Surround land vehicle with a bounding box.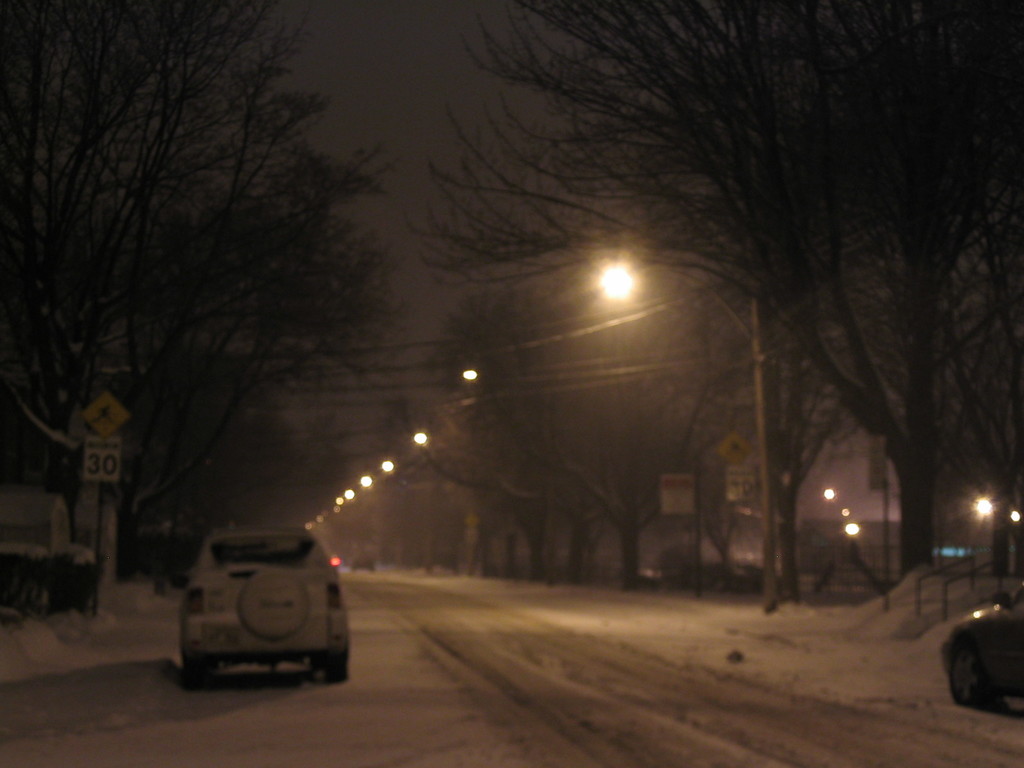
x1=0 y1=486 x2=96 y2=612.
